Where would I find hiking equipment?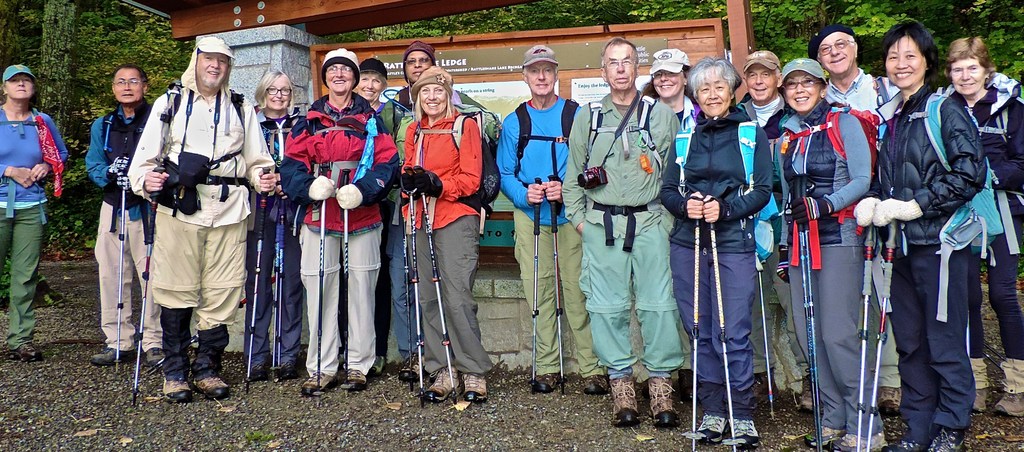
At select_region(739, 105, 791, 230).
